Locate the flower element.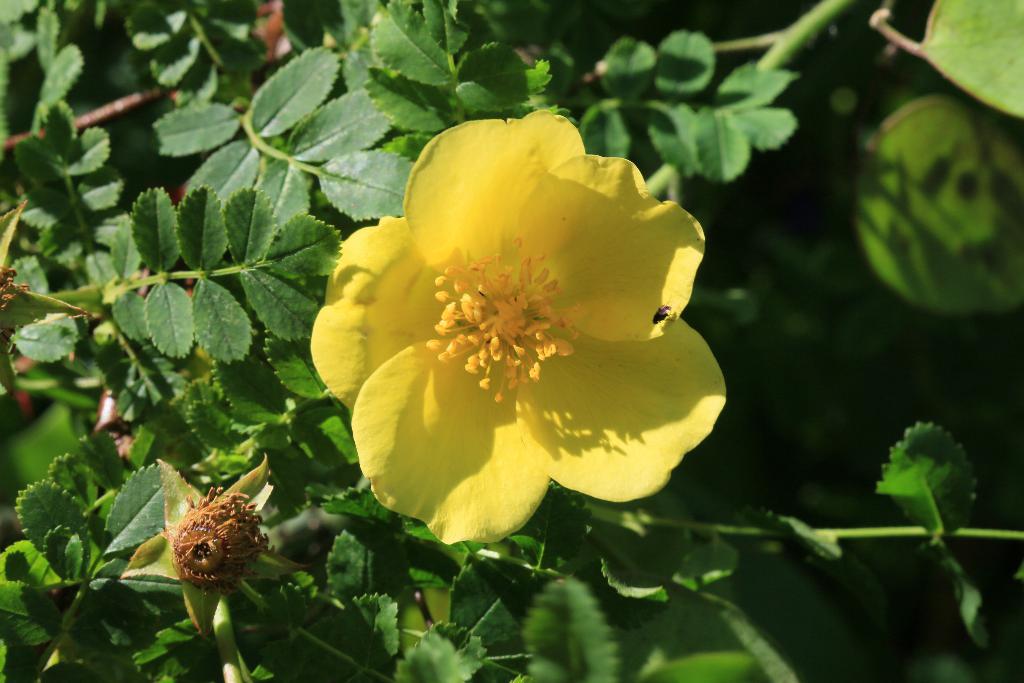
Element bbox: BBox(305, 103, 725, 549).
